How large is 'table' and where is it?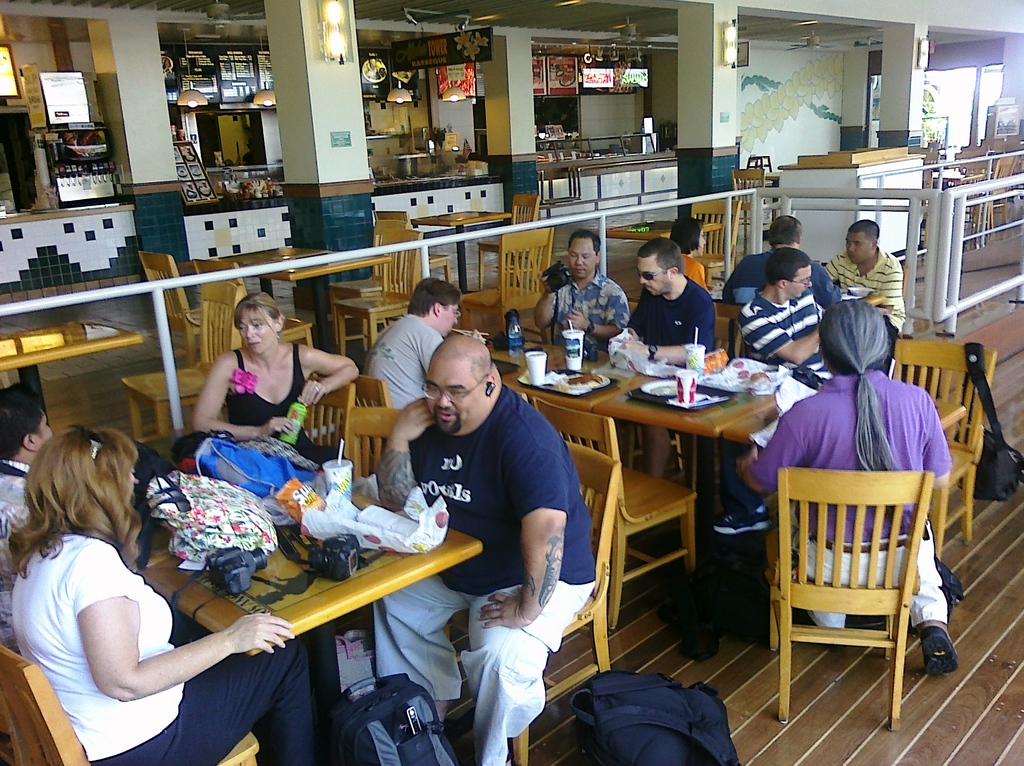
Bounding box: Rect(214, 243, 385, 352).
